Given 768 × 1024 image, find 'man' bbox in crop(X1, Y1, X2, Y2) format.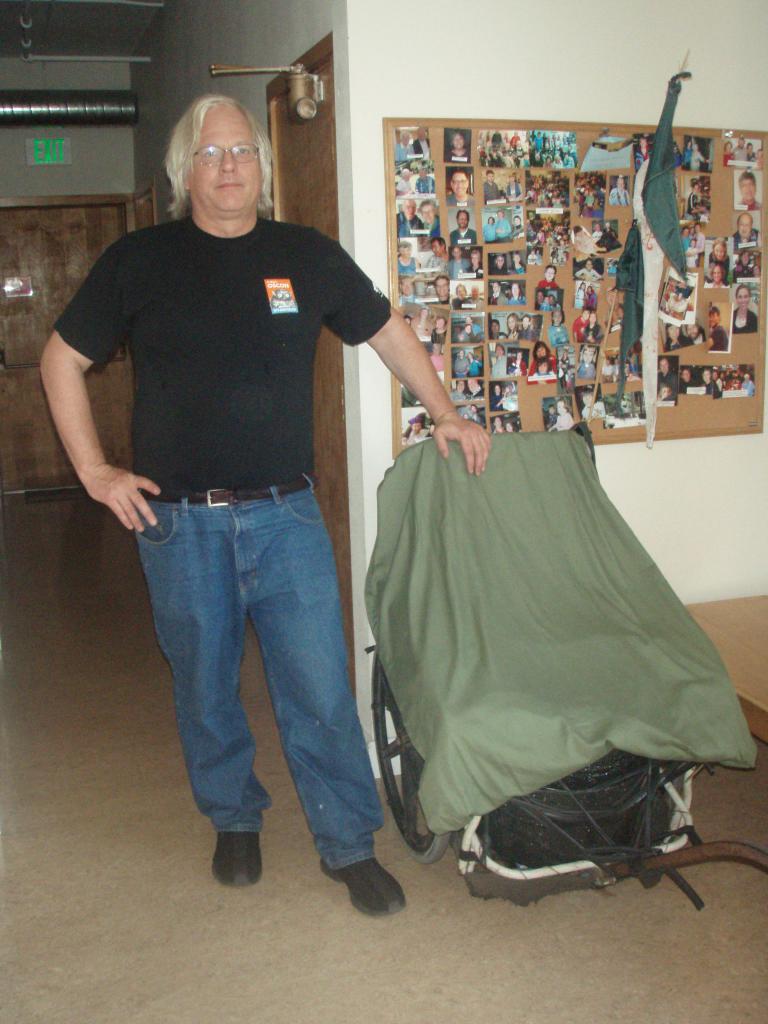
crop(676, 362, 702, 392).
